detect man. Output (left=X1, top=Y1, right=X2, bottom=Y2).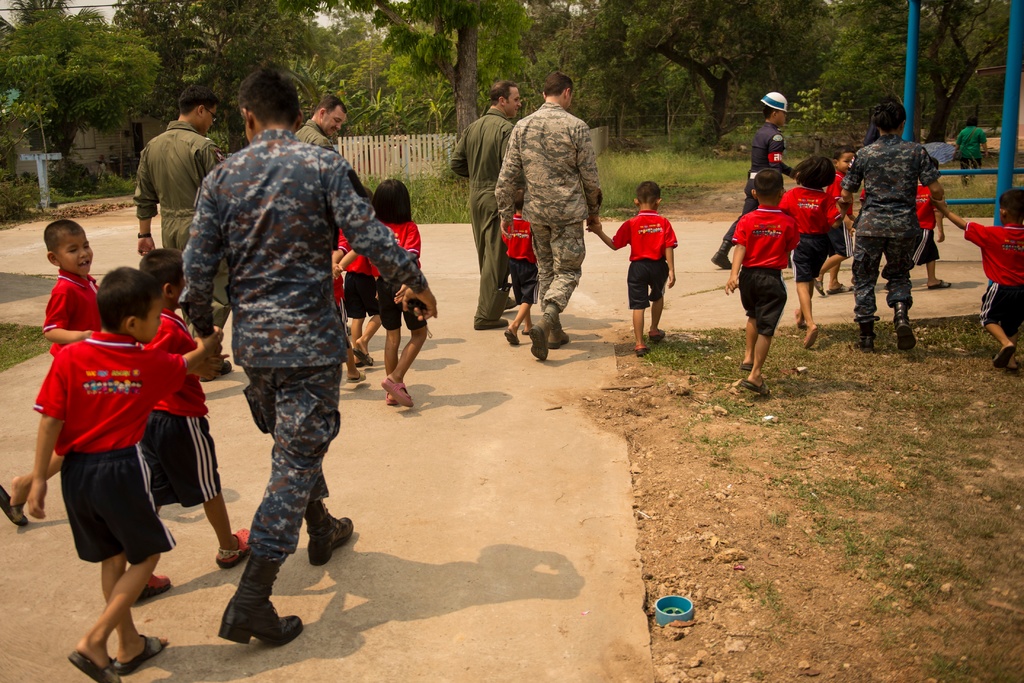
(left=497, top=73, right=604, bottom=365).
